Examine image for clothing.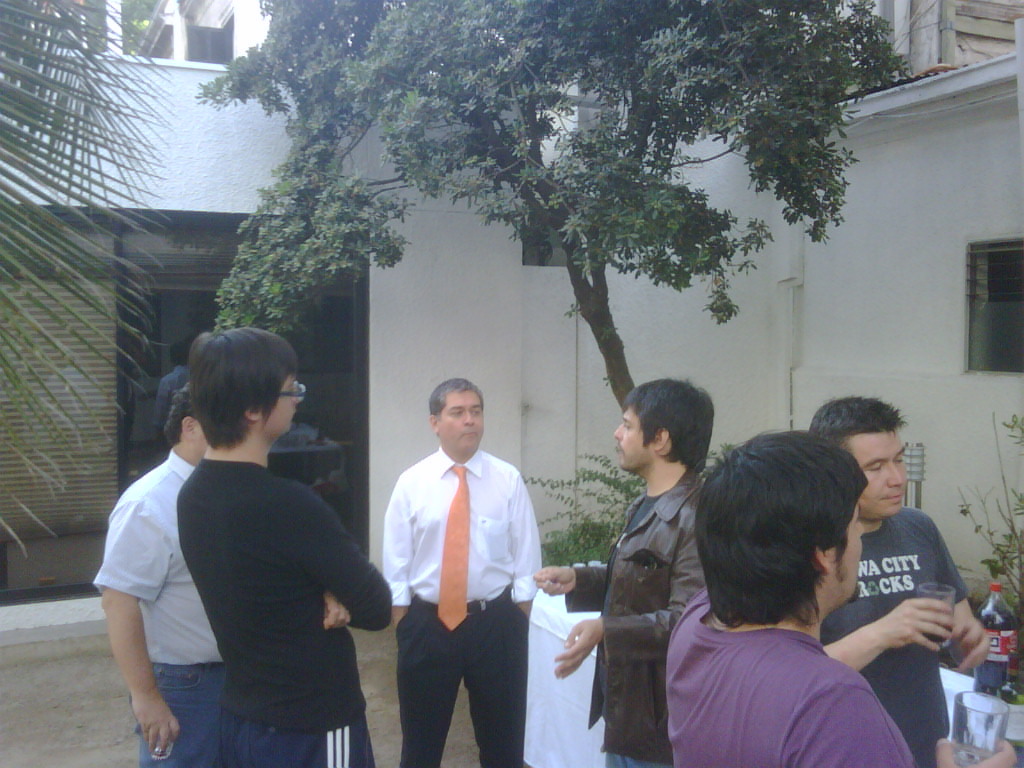
Examination result: BBox(176, 458, 391, 767).
